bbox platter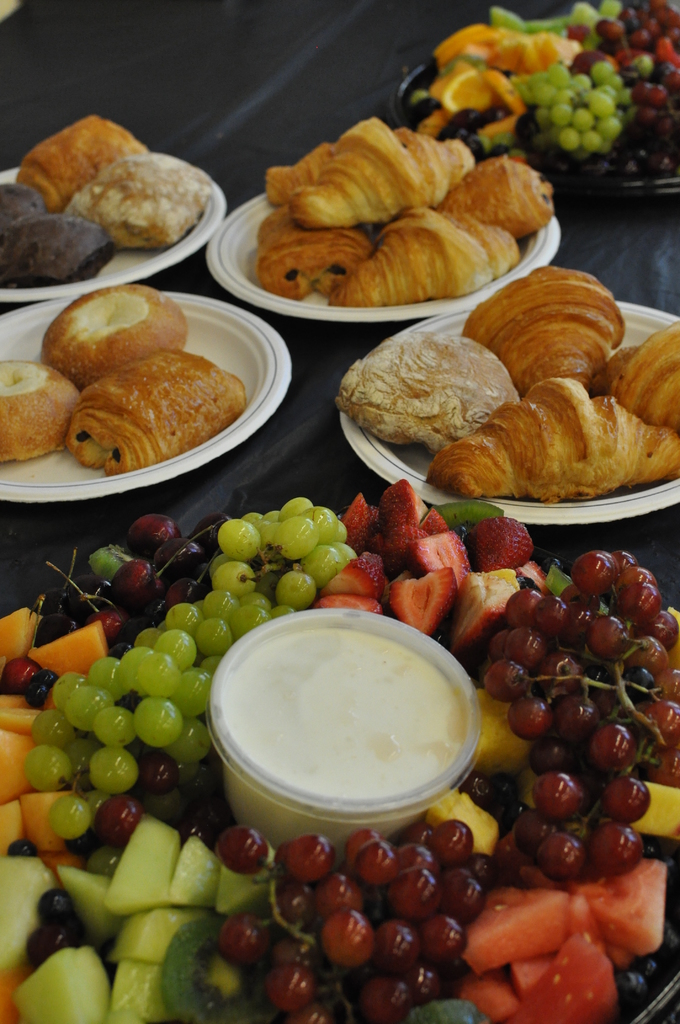
detection(1, 294, 291, 504)
